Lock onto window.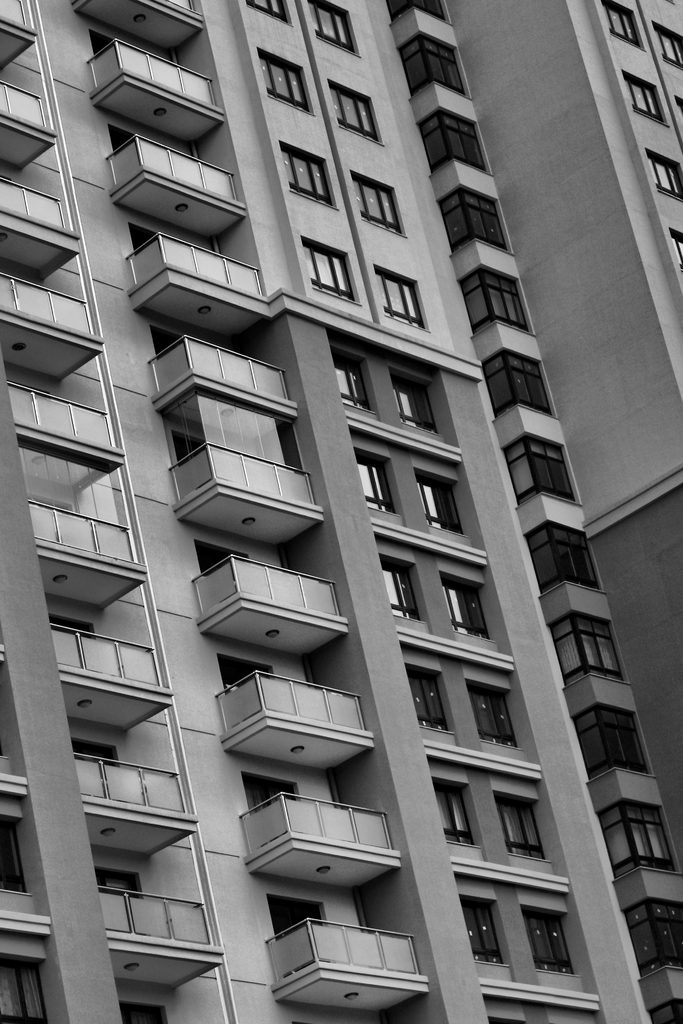
Locked: (311,0,355,51).
